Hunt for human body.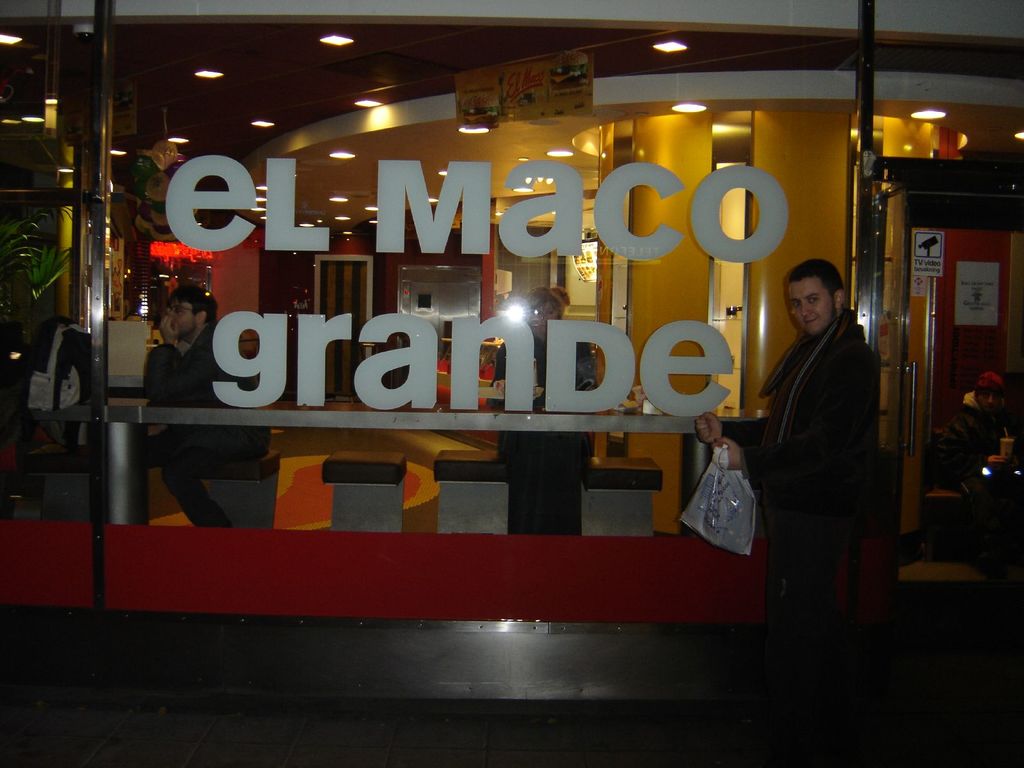
Hunted down at (x1=943, y1=371, x2=1008, y2=494).
